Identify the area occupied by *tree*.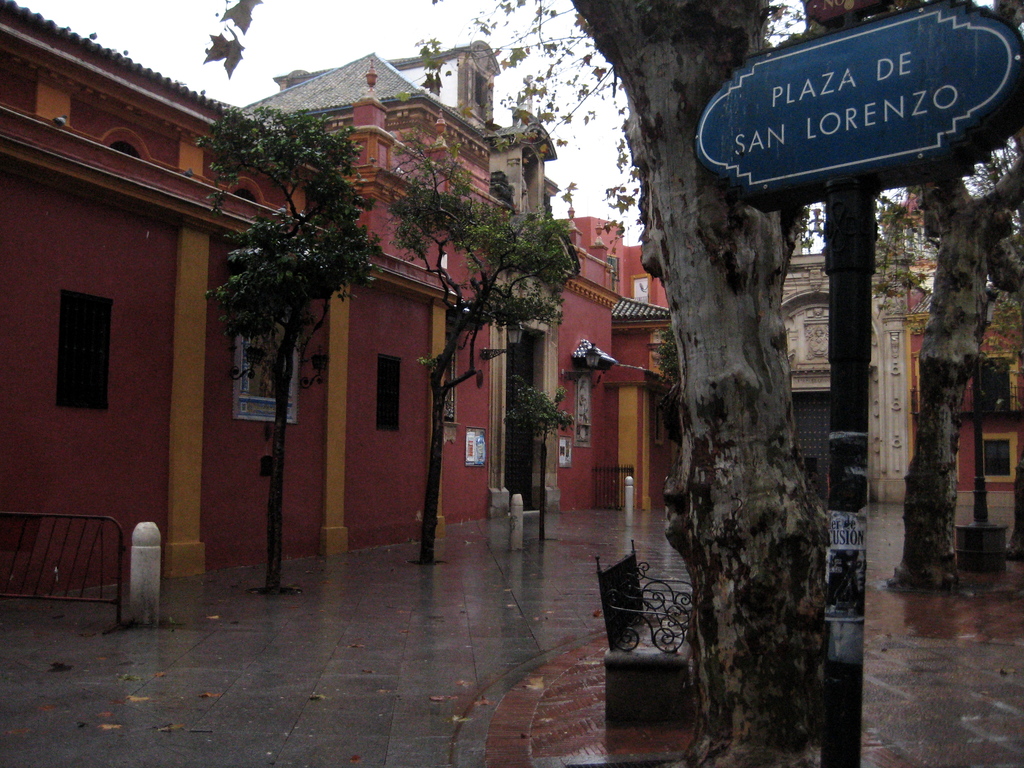
Area: Rect(380, 116, 583, 563).
